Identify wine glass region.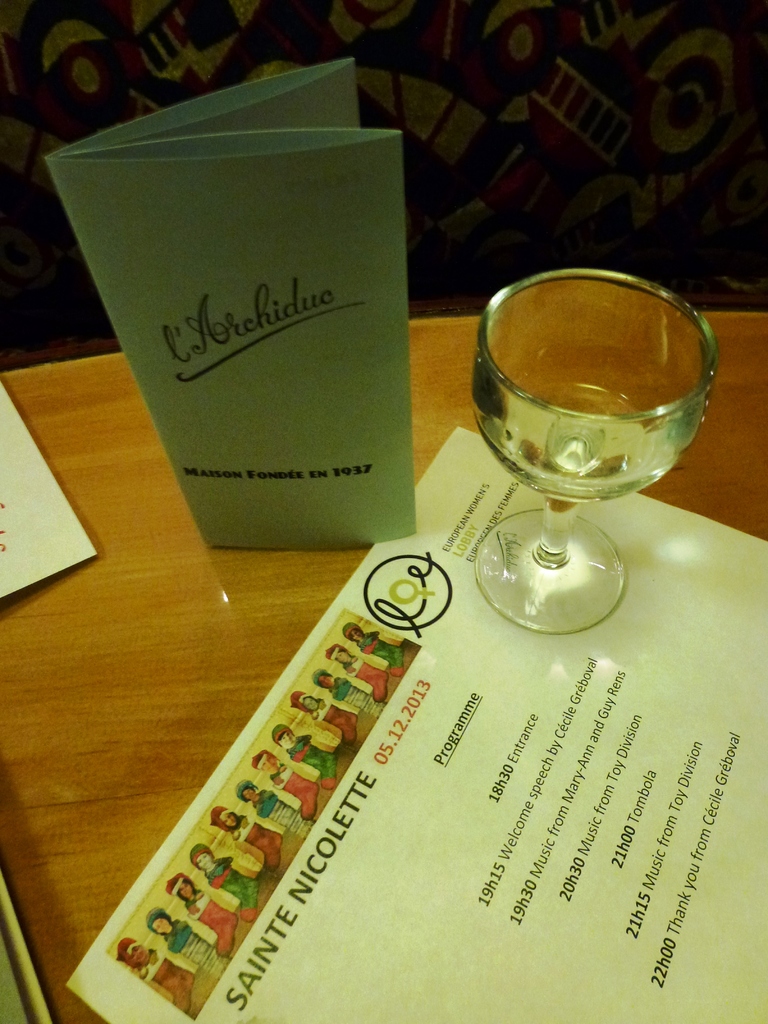
Region: box=[470, 269, 717, 633].
